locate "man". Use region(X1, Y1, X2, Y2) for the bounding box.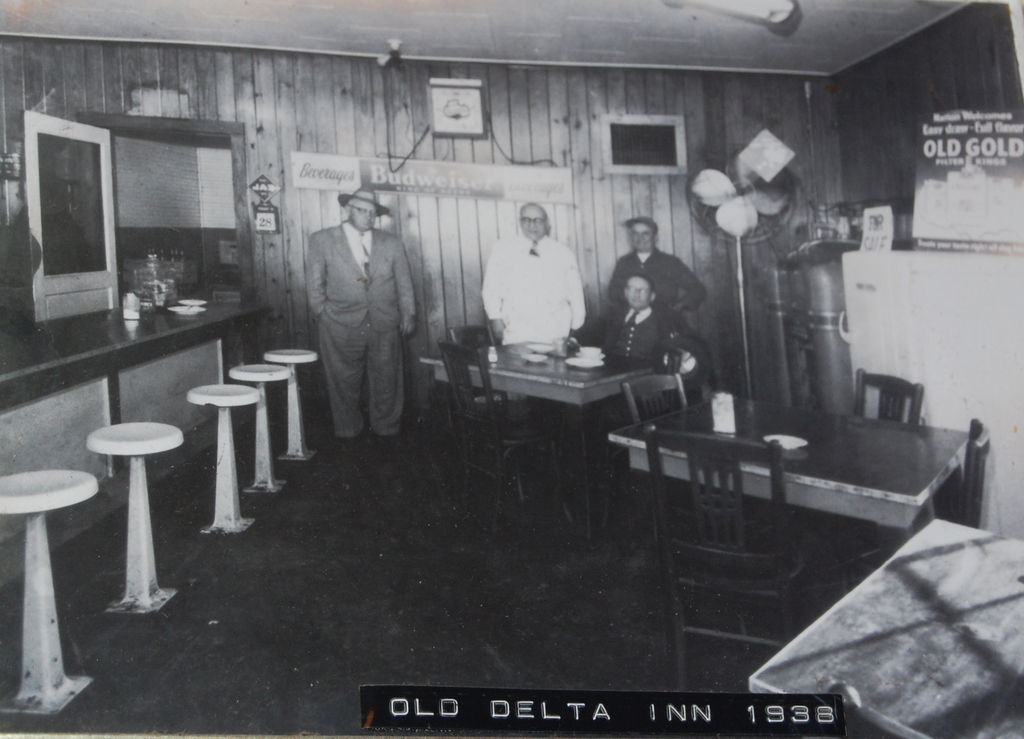
region(300, 185, 420, 460).
